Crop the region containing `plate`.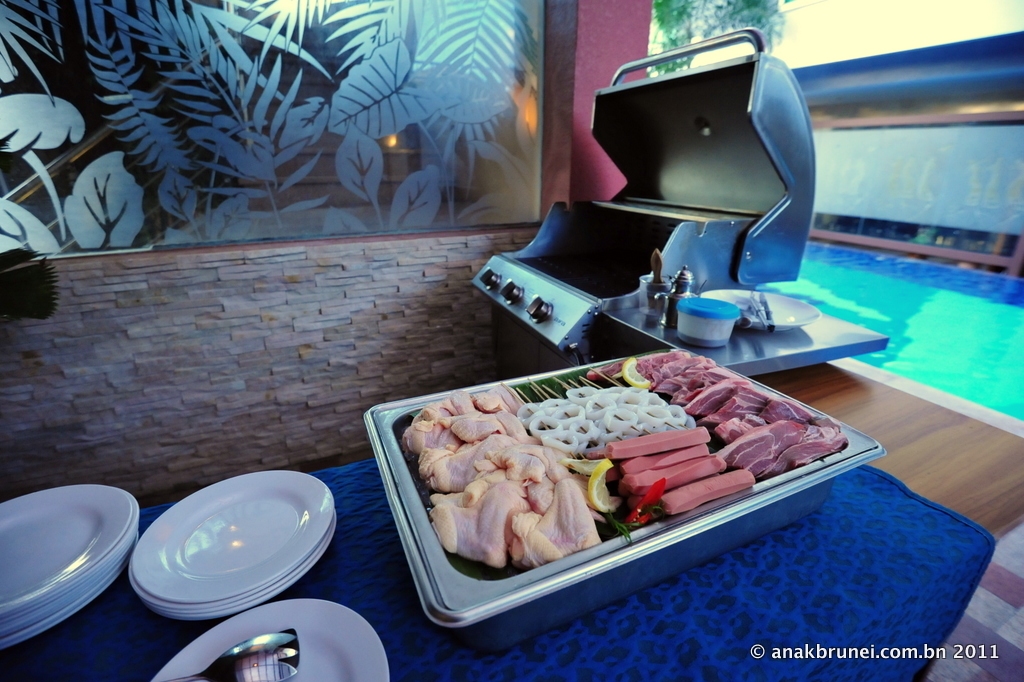
Crop region: [146,600,388,681].
